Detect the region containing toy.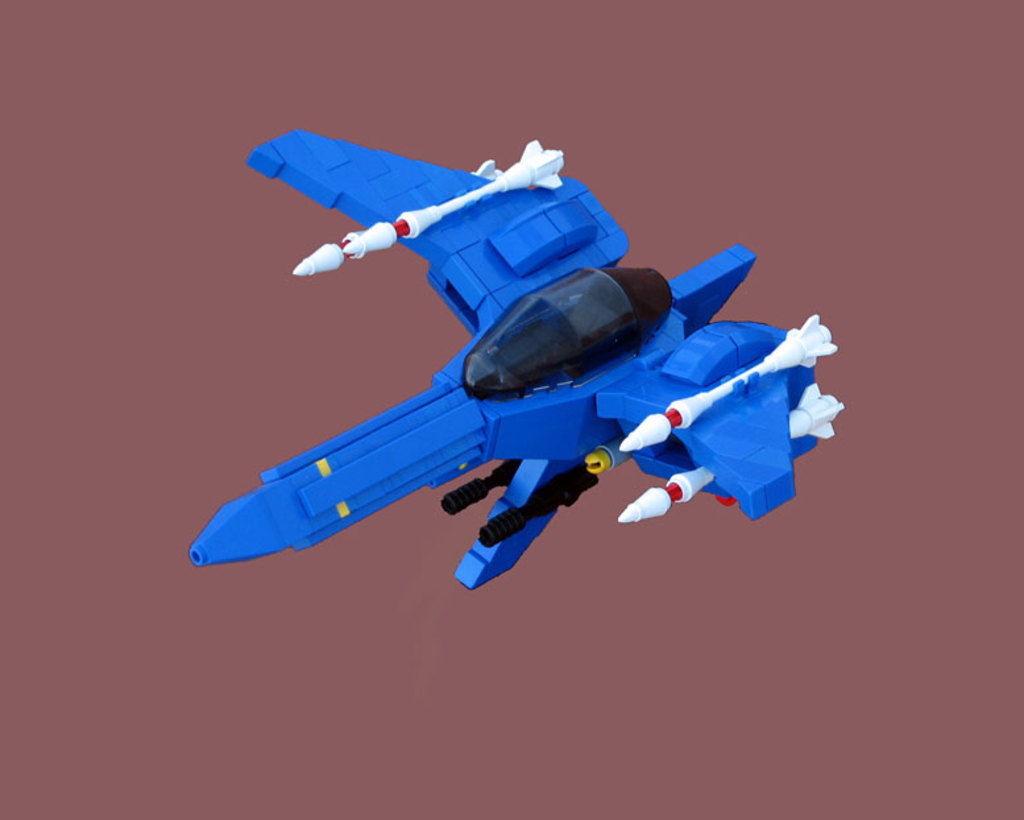
Rect(187, 129, 847, 591).
